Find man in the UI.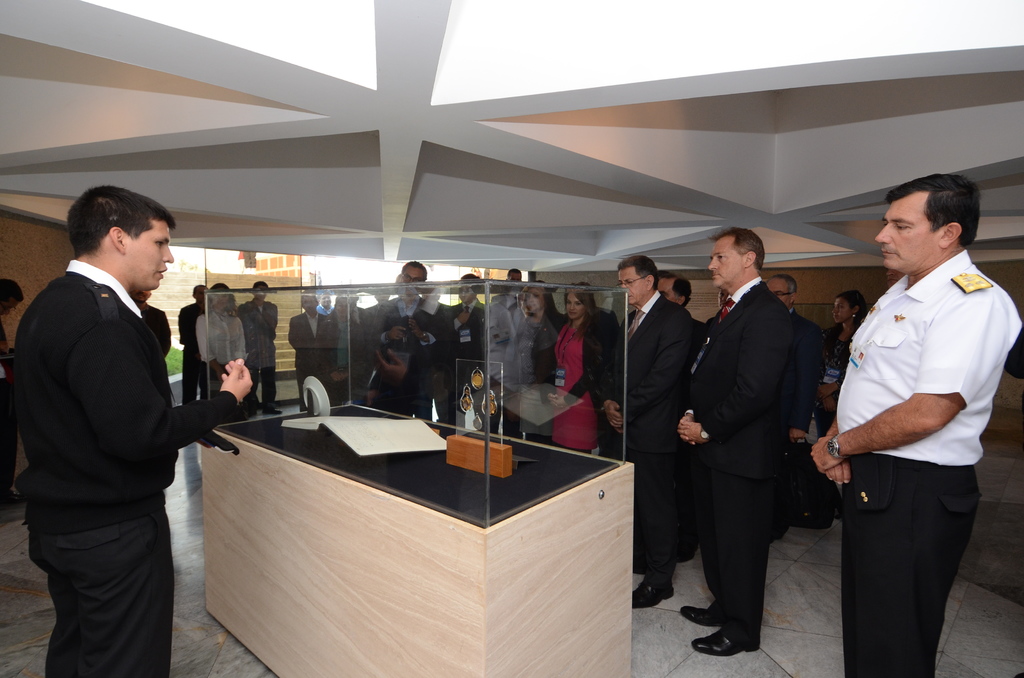
UI element at [656,271,711,569].
